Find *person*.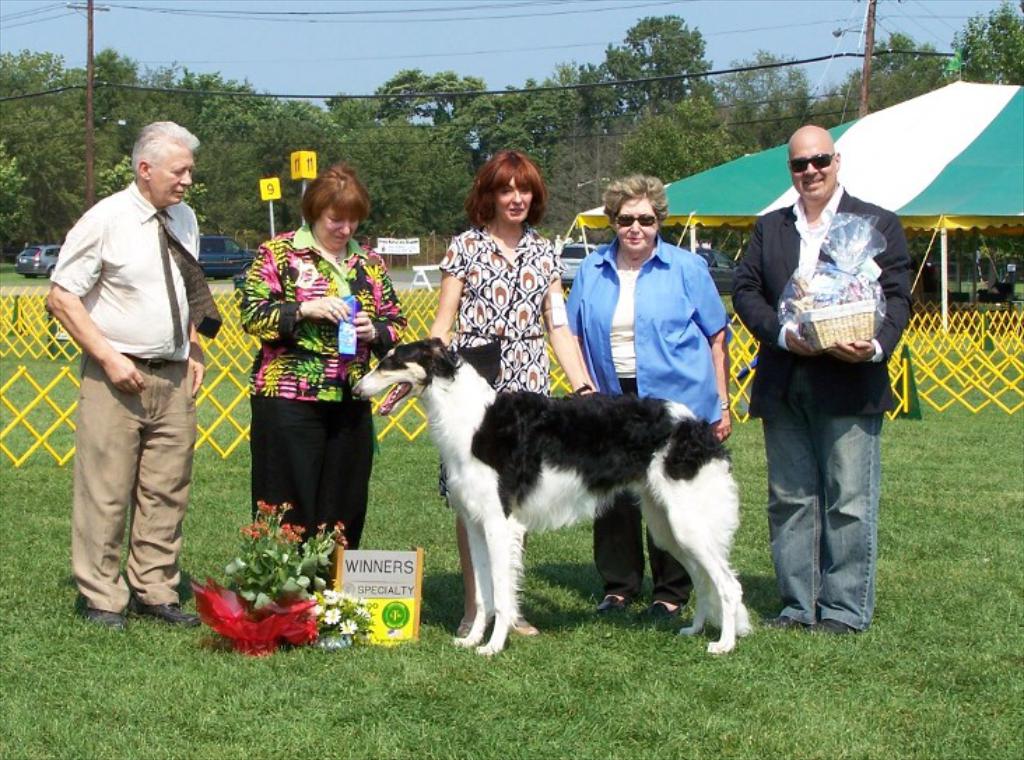
locate(45, 120, 224, 623).
